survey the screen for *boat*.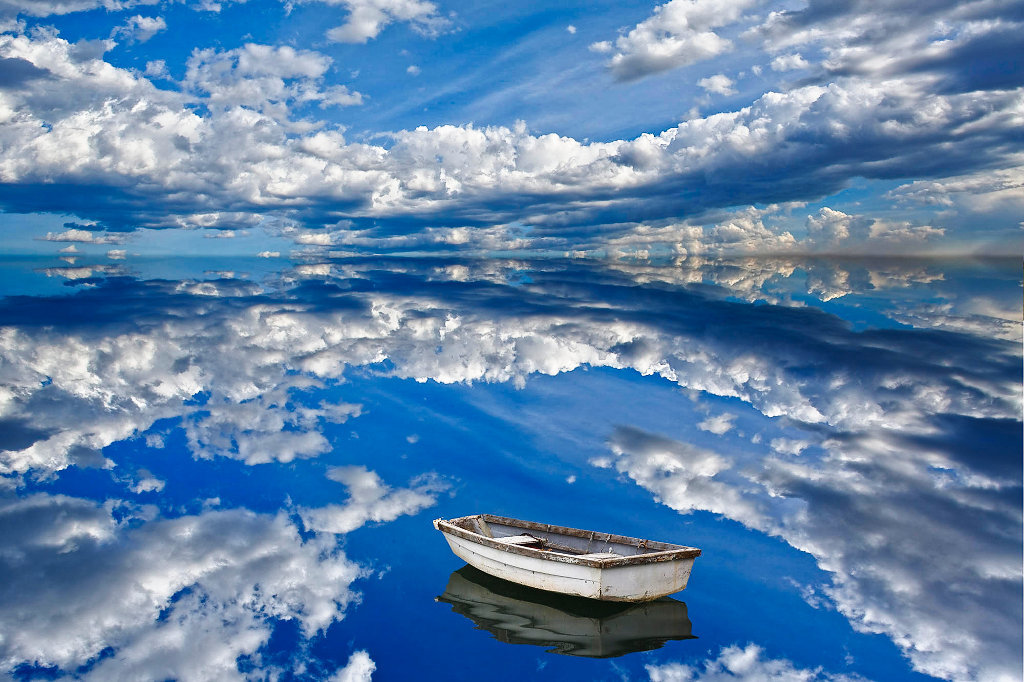
Survey found: pyautogui.locateOnScreen(422, 514, 691, 617).
